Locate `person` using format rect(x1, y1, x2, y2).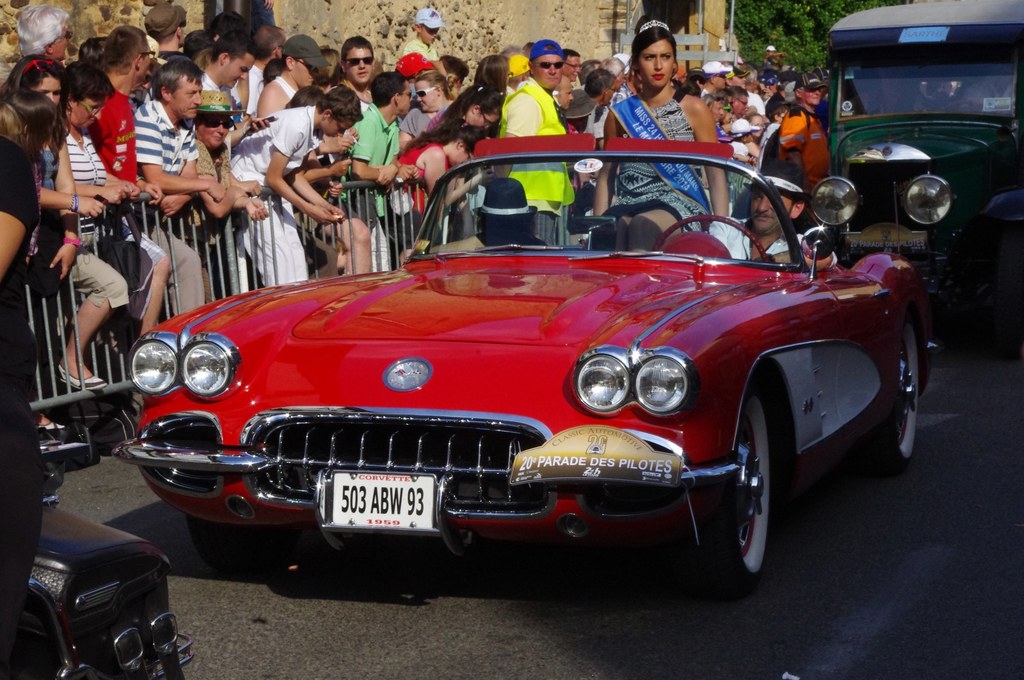
rect(217, 72, 364, 297).
